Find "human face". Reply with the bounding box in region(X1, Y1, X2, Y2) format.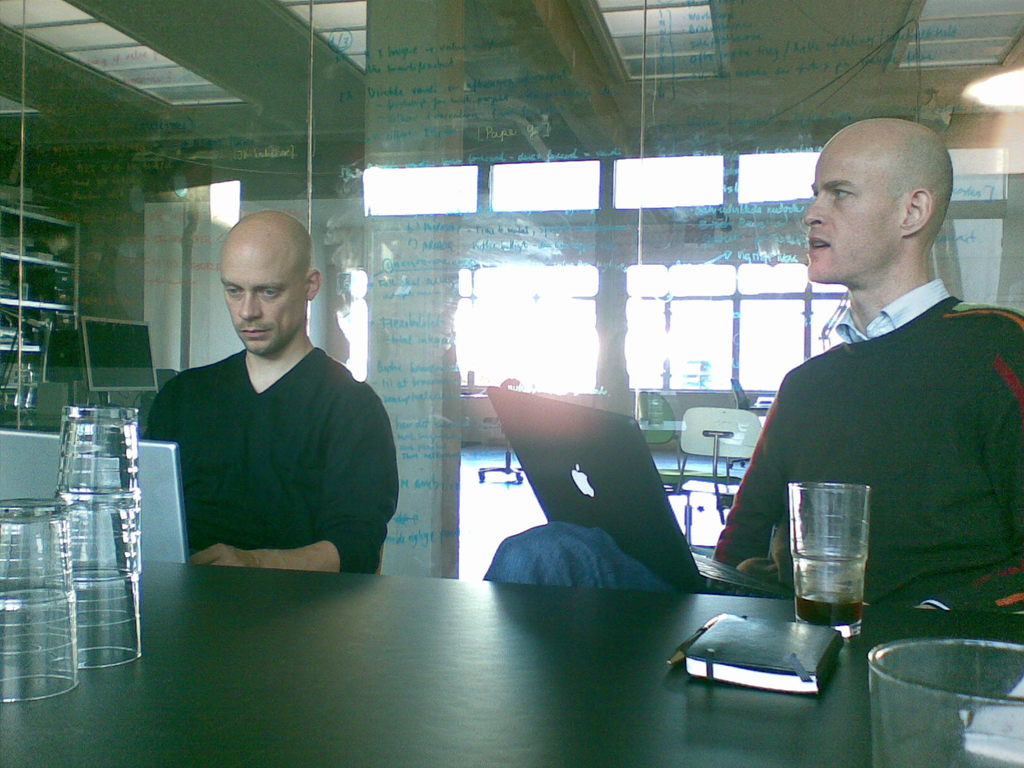
region(218, 239, 302, 353).
